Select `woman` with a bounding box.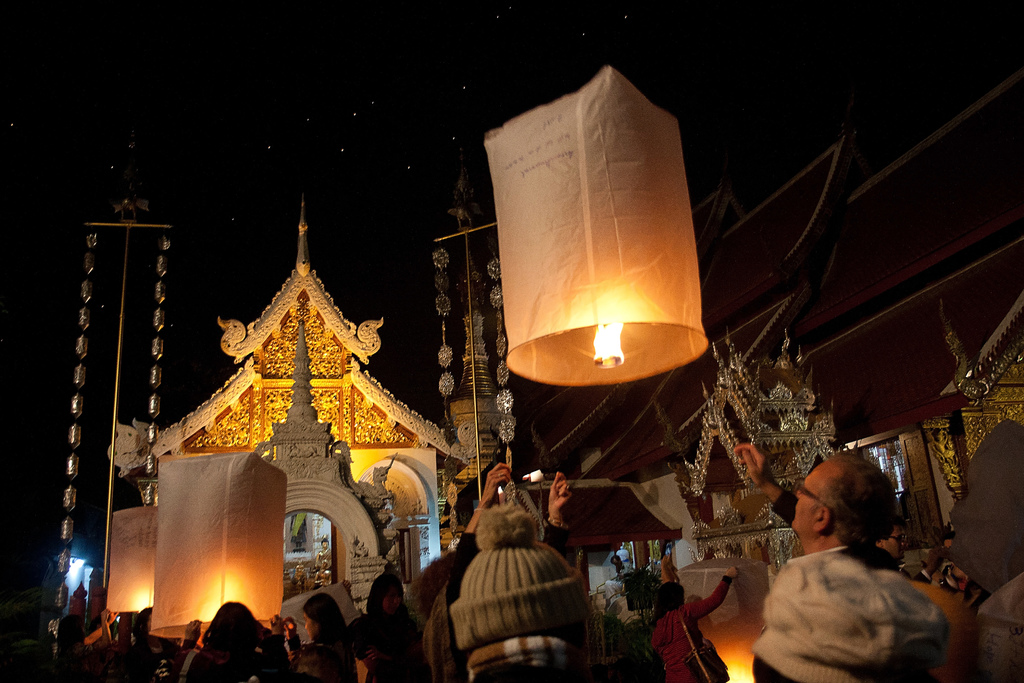
detection(646, 569, 741, 682).
